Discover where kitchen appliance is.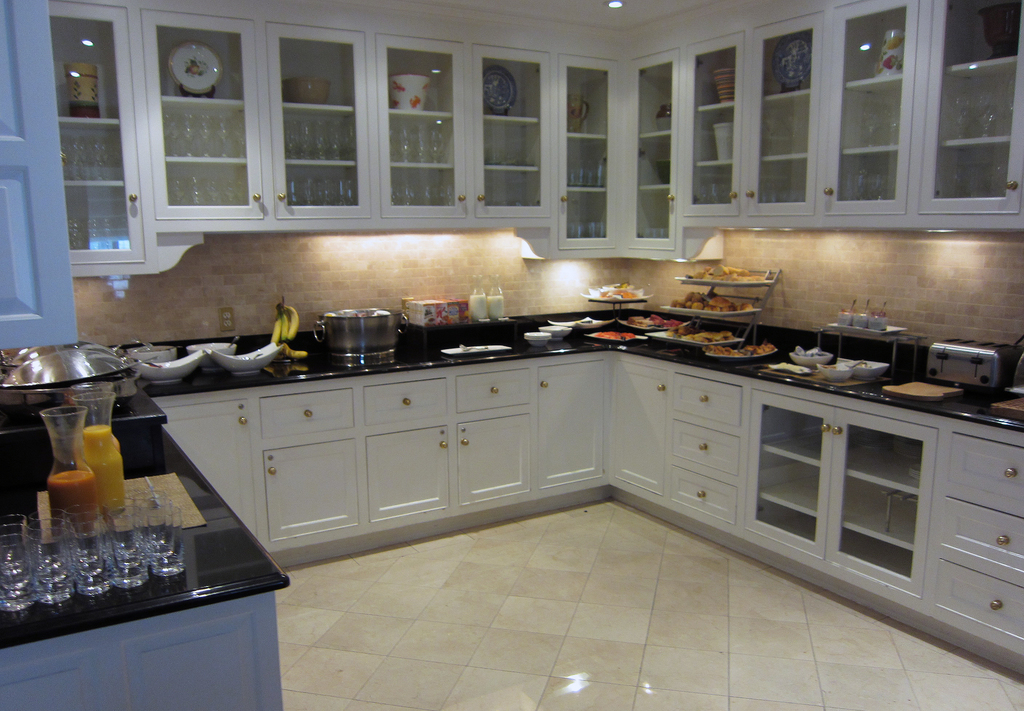
Discovered at bbox=[777, 33, 810, 92].
